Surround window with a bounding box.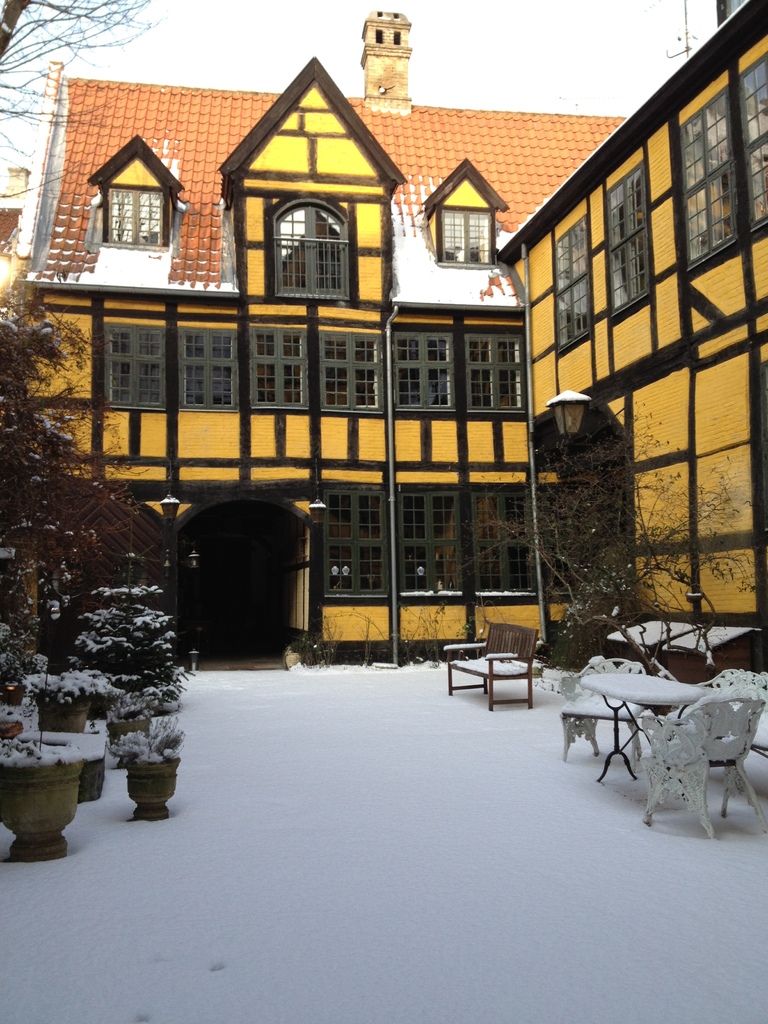
(675,77,737,266).
